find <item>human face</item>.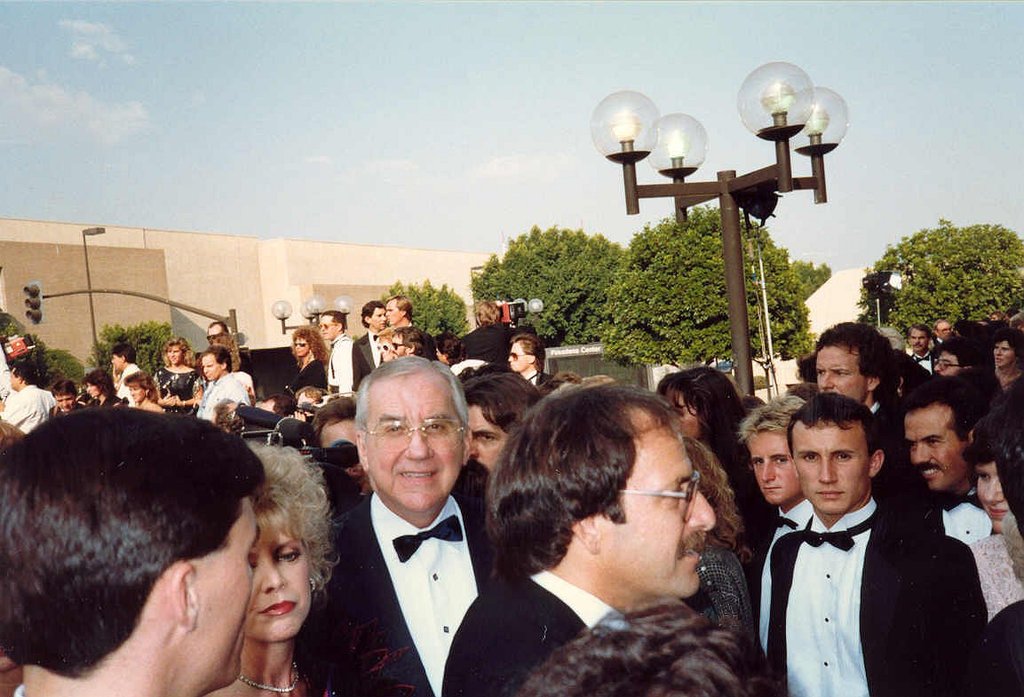
left=905, top=326, right=926, bottom=350.
